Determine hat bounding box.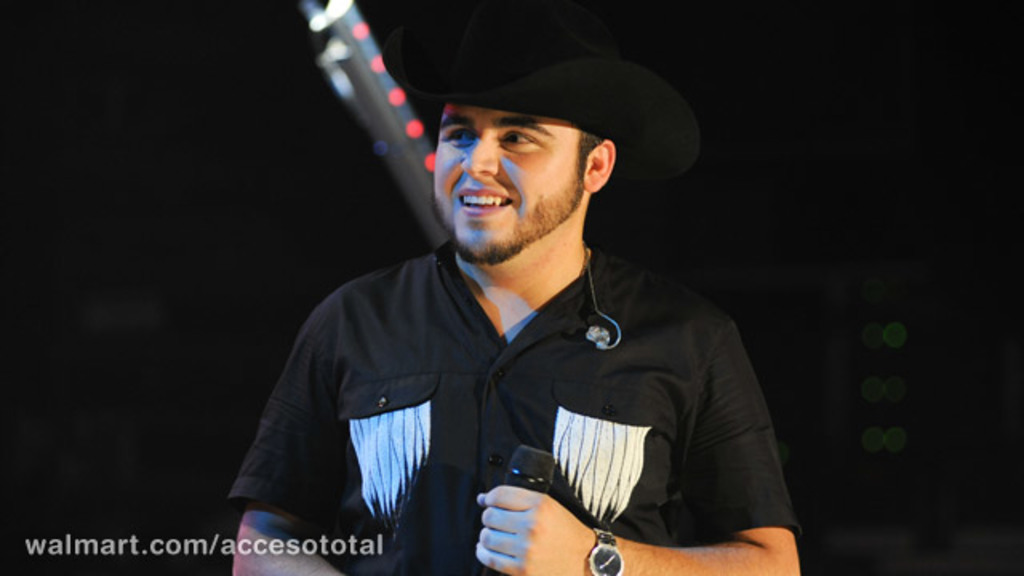
Determined: crop(381, 3, 696, 184).
